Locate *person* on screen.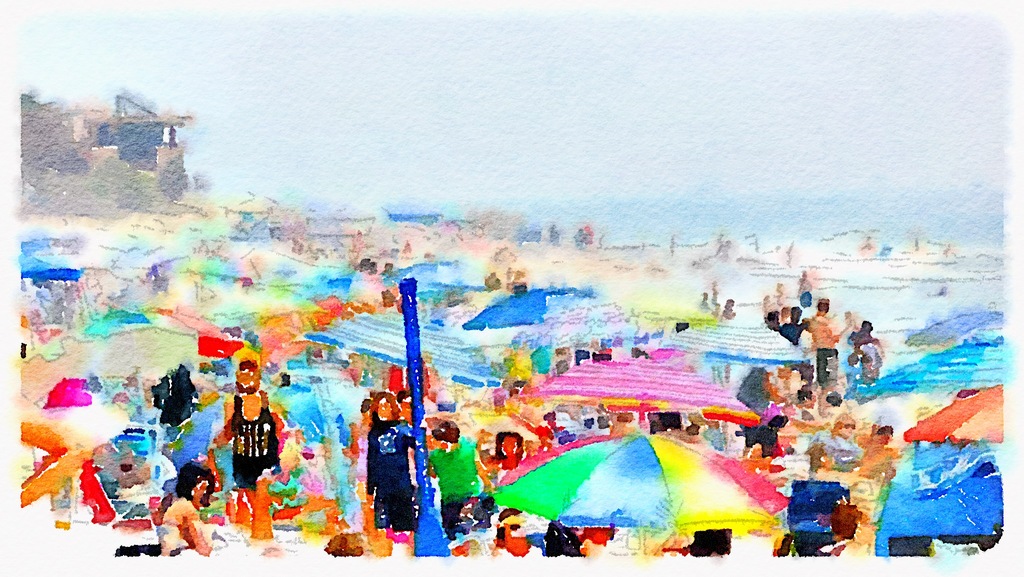
On screen at [x1=749, y1=412, x2=794, y2=462].
